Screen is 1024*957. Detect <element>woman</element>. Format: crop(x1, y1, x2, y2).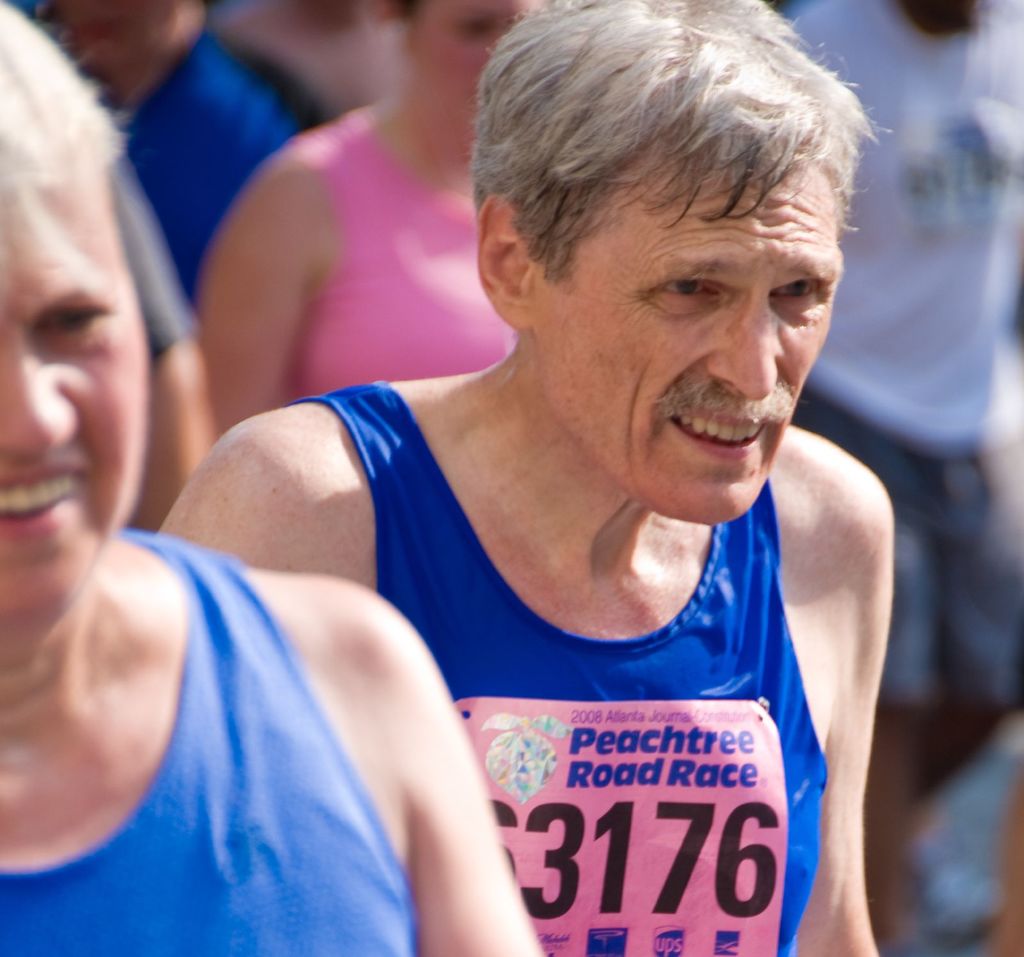
crop(196, 0, 548, 432).
